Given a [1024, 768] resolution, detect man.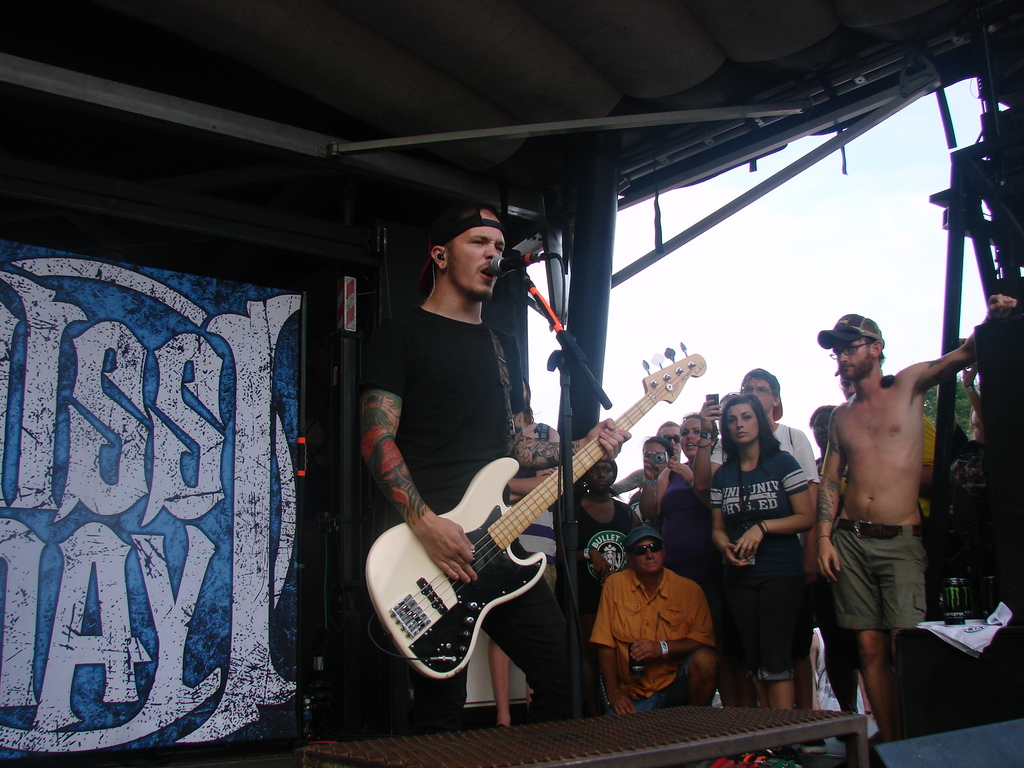
358/204/623/725.
